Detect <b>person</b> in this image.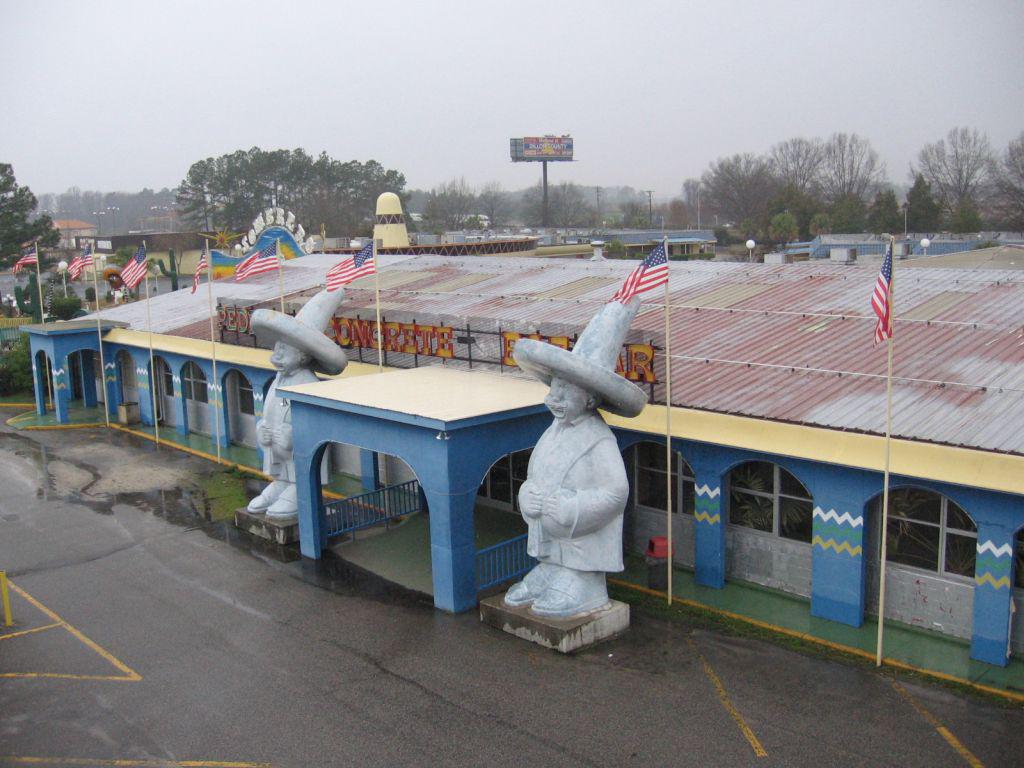
Detection: [left=482, top=268, right=658, bottom=636].
